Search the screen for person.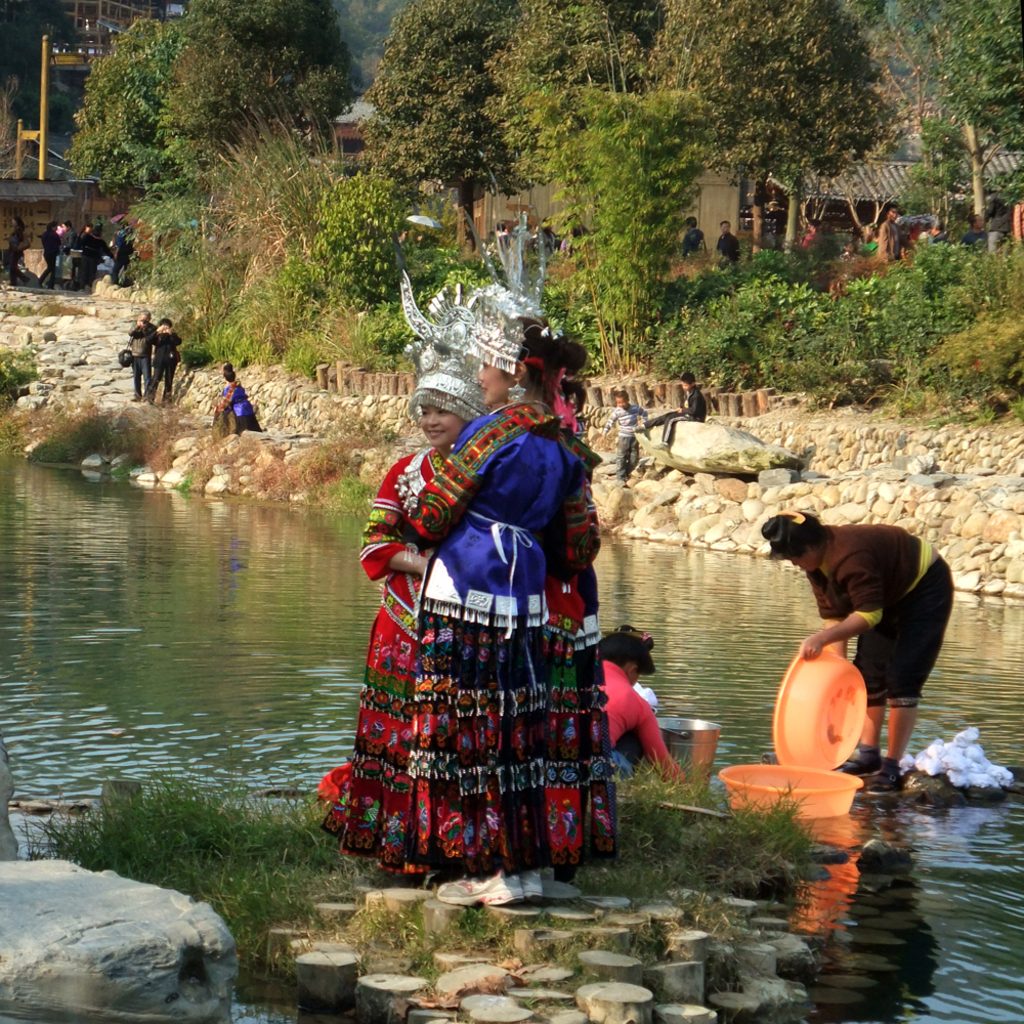
Found at (left=82, top=217, right=109, bottom=289).
